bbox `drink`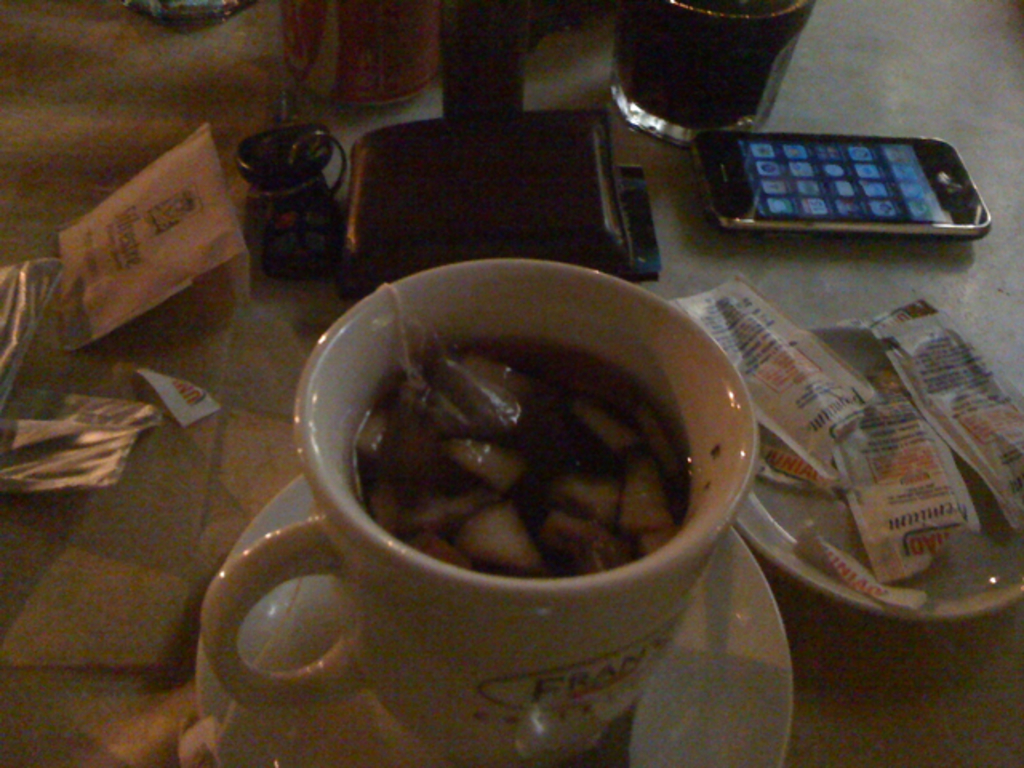
x1=347 y1=341 x2=699 y2=578
